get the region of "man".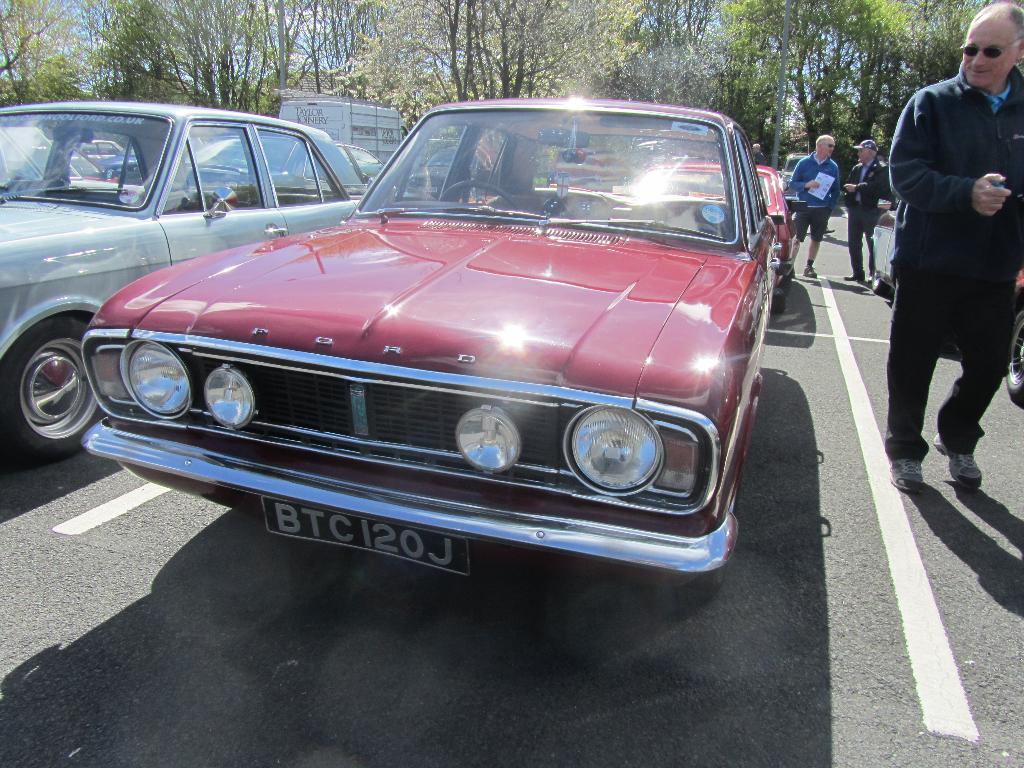
778:128:845:278.
